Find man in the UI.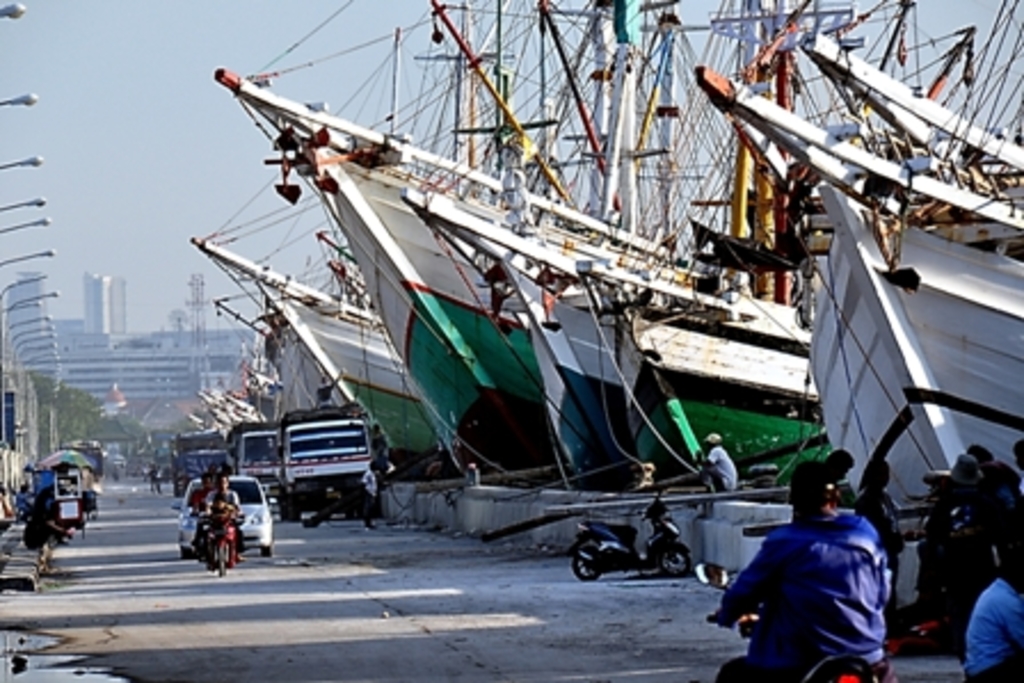
UI element at <box>363,464,377,528</box>.
